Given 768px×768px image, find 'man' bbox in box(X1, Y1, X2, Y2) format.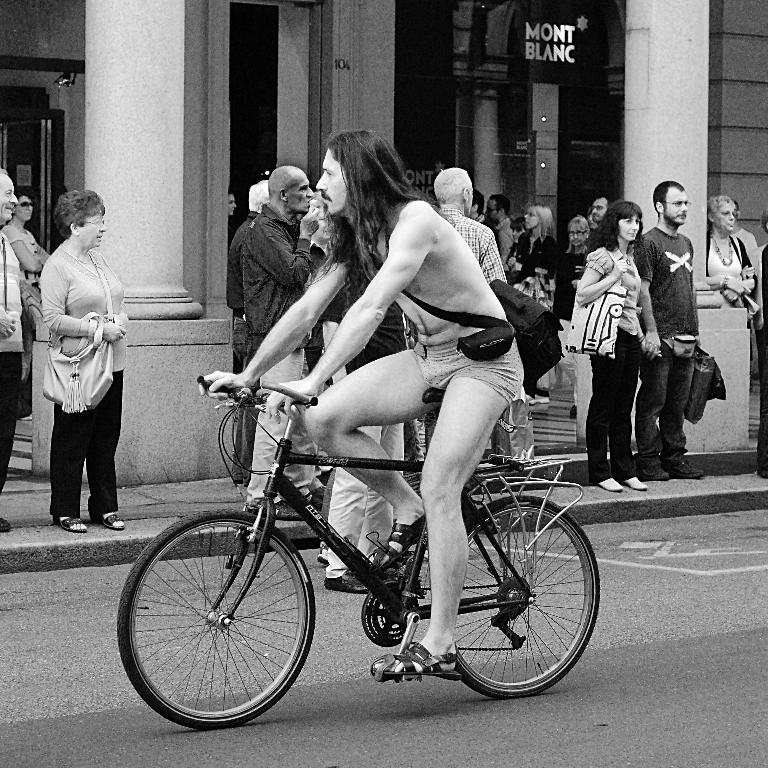
box(26, 204, 132, 535).
